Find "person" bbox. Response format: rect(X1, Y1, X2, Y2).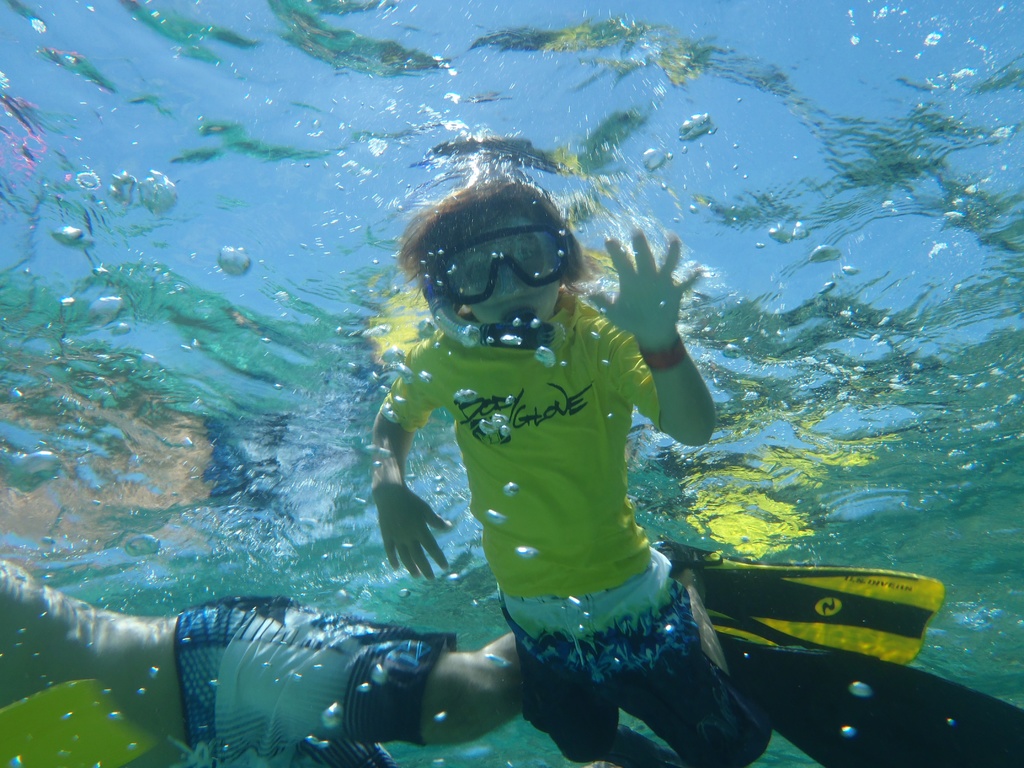
rect(0, 556, 715, 767).
